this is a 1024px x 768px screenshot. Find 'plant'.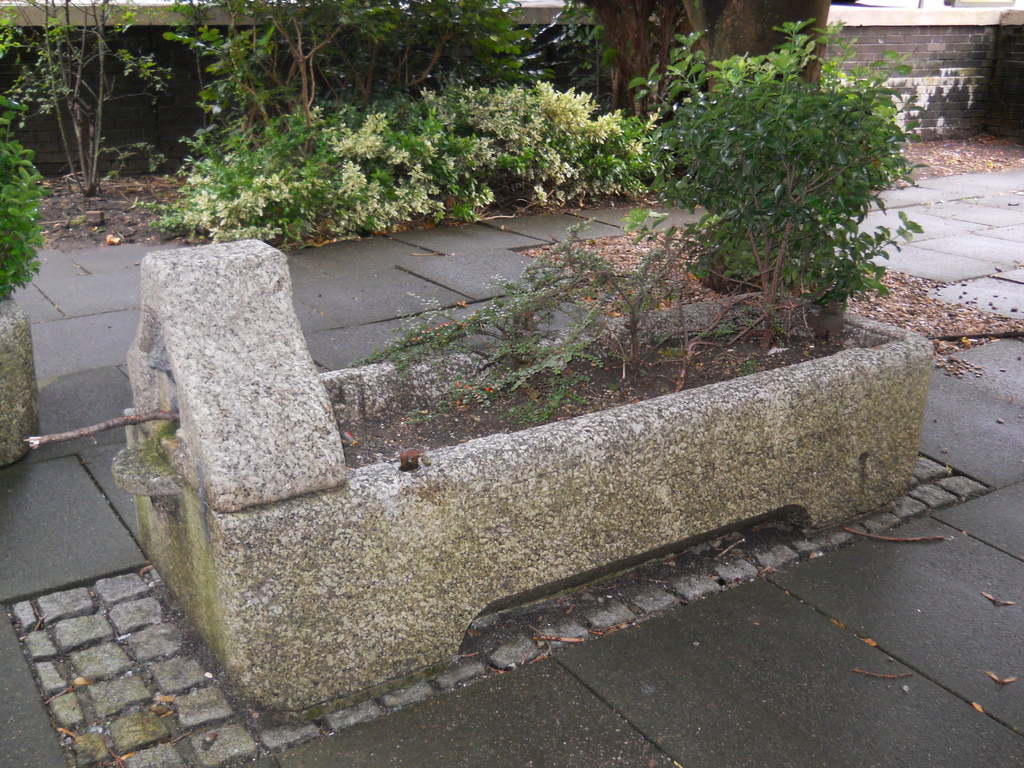
Bounding box: 667,41,918,312.
